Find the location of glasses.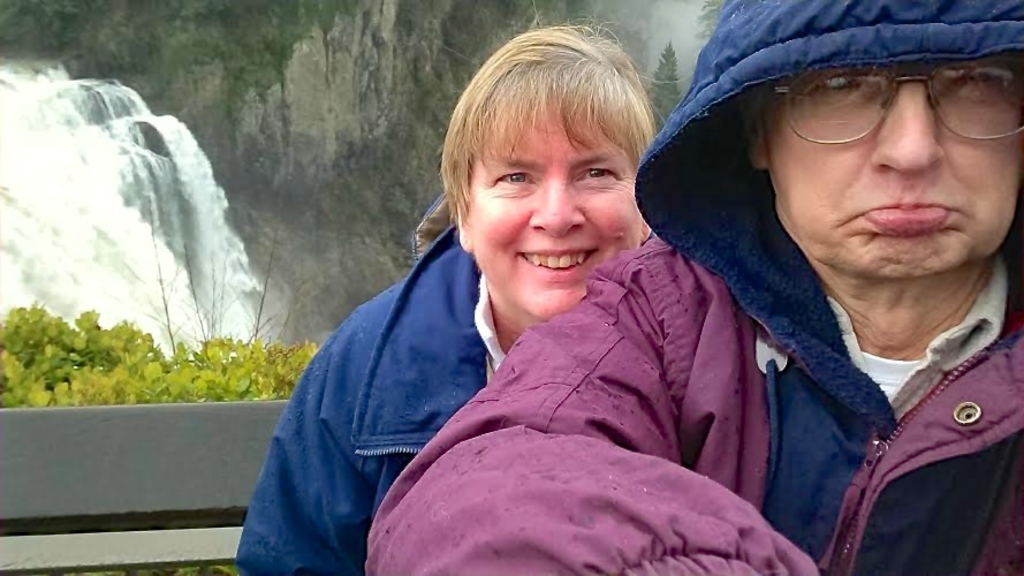
Location: (773, 65, 1017, 143).
